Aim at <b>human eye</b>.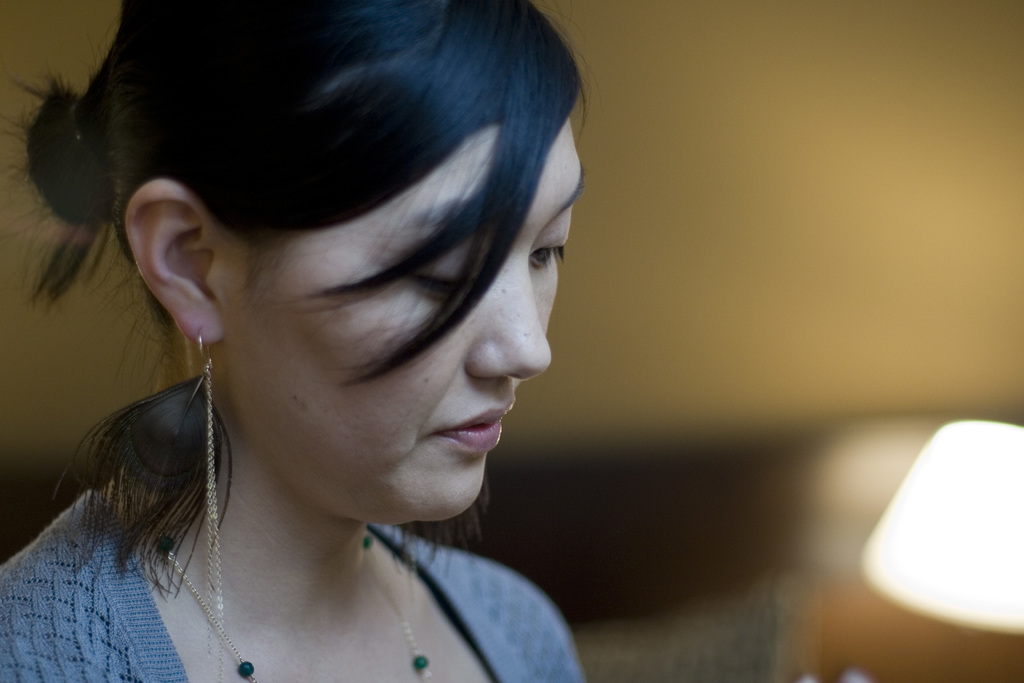
Aimed at <region>406, 247, 472, 298</region>.
